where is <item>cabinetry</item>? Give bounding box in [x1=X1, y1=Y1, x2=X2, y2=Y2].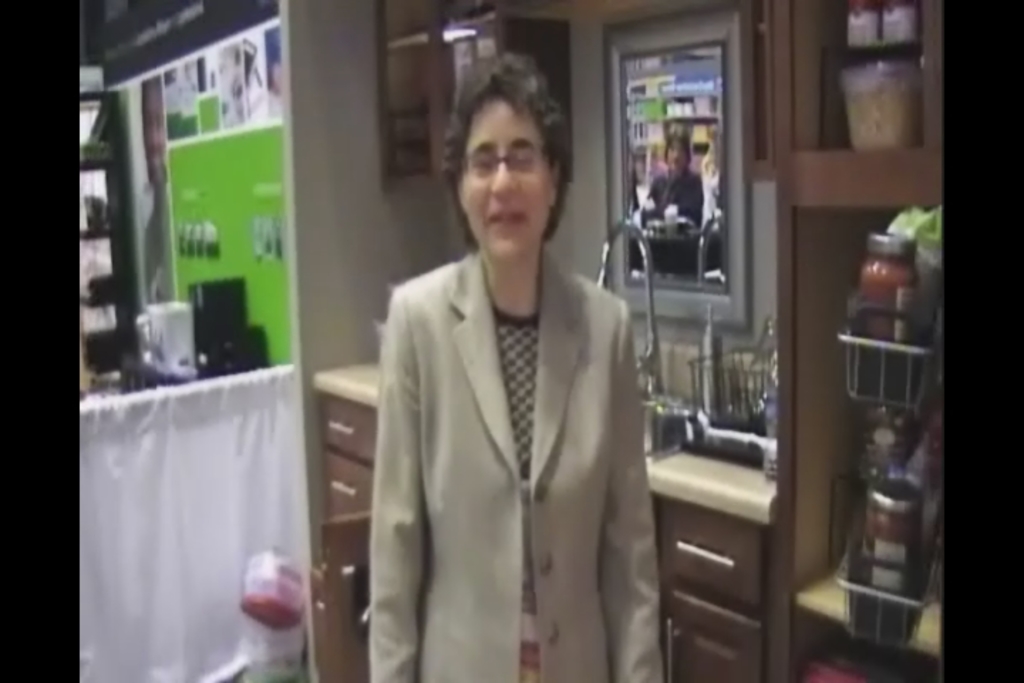
[x1=658, y1=509, x2=764, y2=682].
